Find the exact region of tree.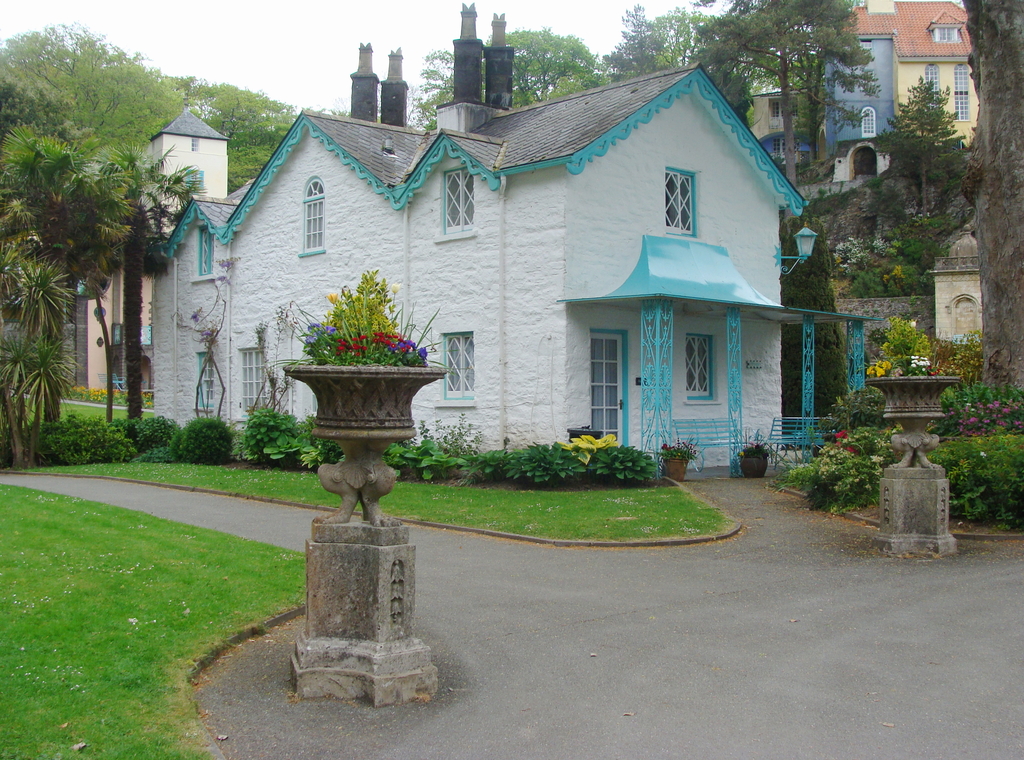
Exact region: 753, 0, 886, 185.
